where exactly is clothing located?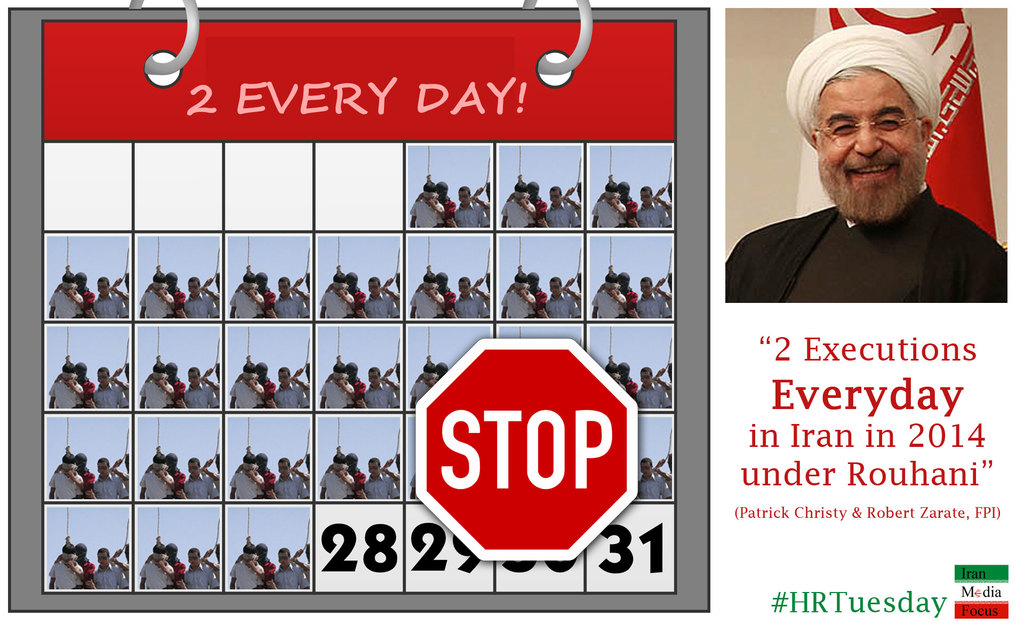
Its bounding box is [236, 289, 262, 324].
